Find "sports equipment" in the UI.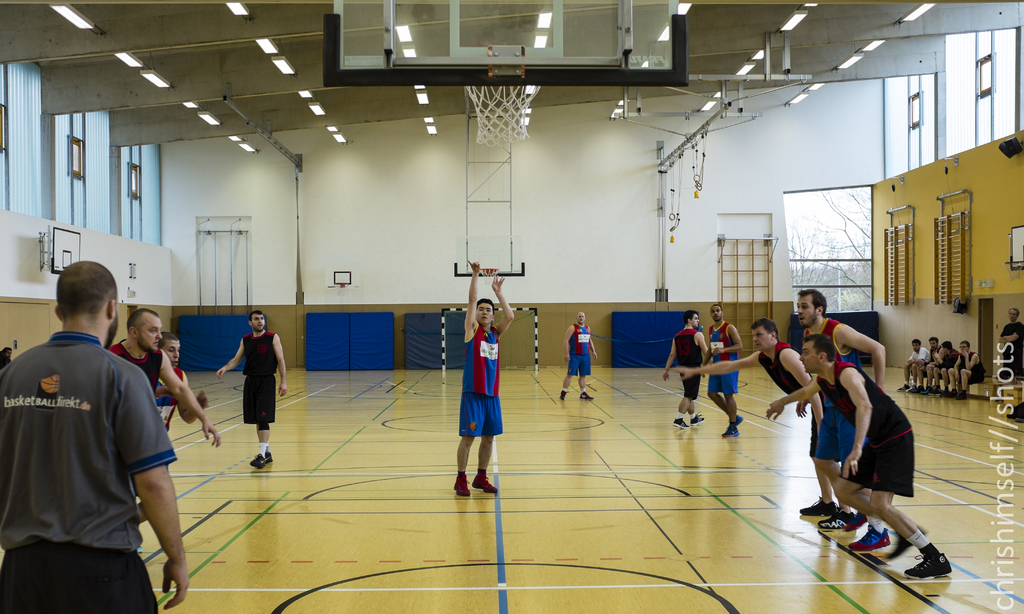
UI element at left=479, top=265, right=500, bottom=285.
